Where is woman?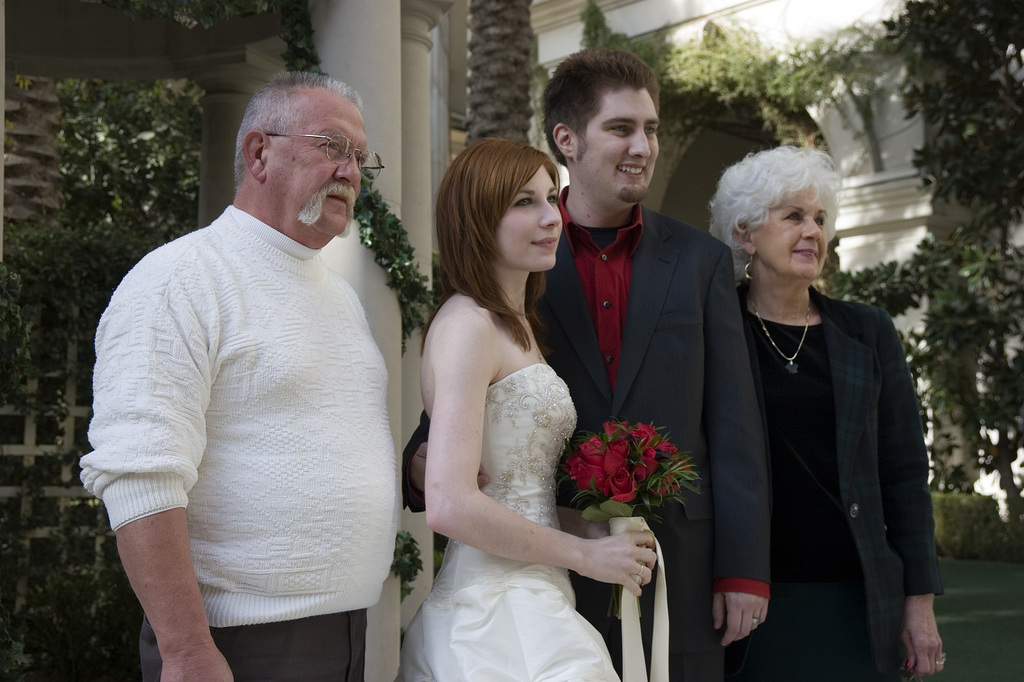
box=[696, 144, 943, 681].
